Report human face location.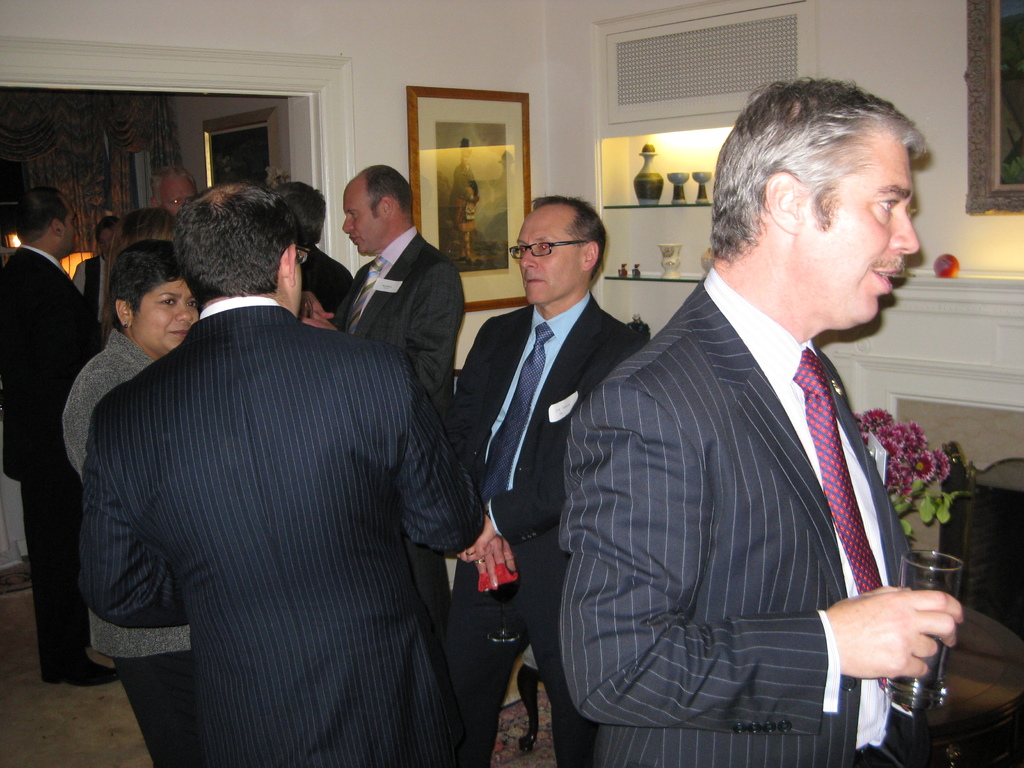
Report: (131, 274, 204, 346).
